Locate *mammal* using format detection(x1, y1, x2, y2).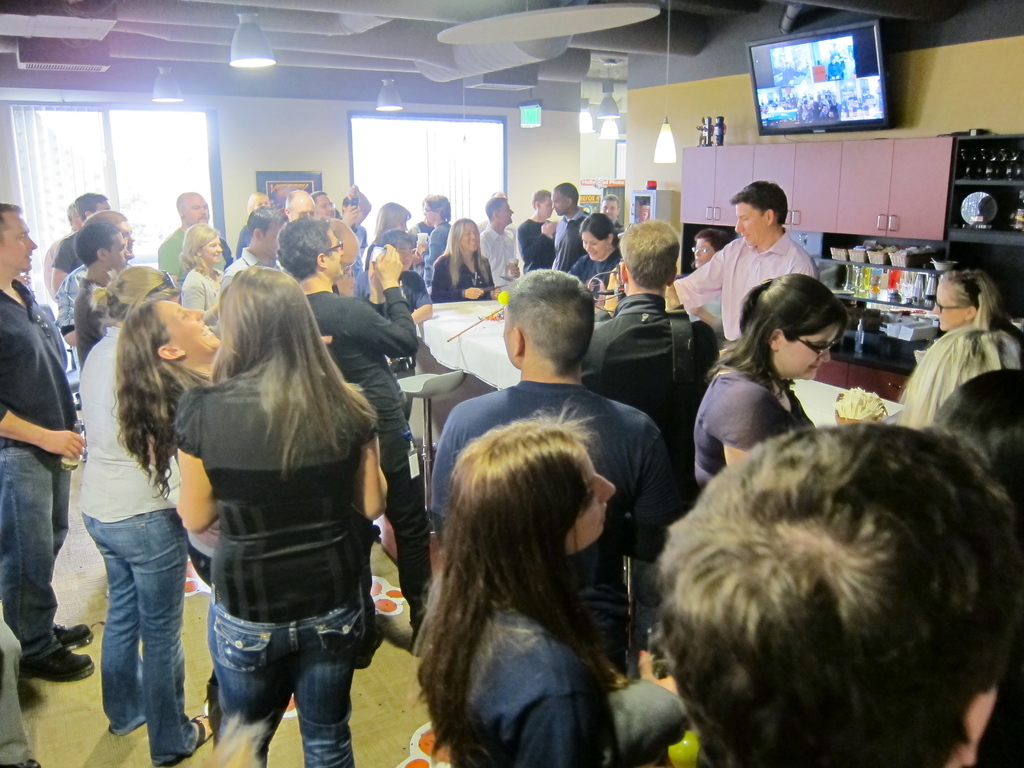
detection(108, 297, 335, 749).
